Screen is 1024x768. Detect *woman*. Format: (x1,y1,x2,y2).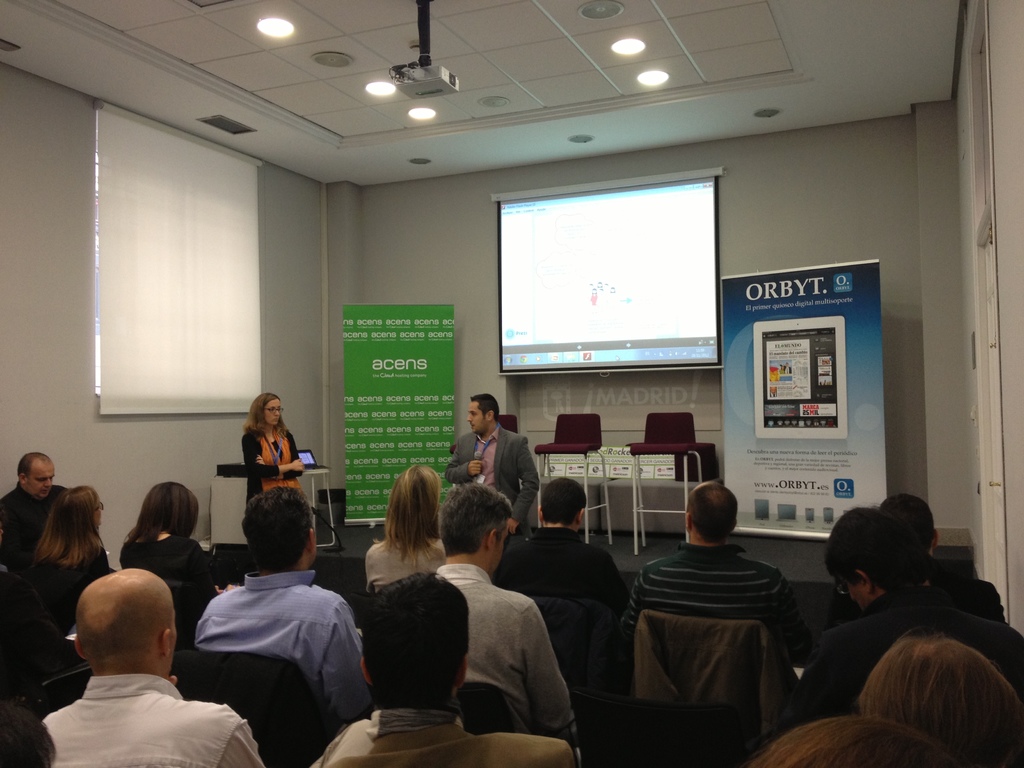
(0,490,119,676).
